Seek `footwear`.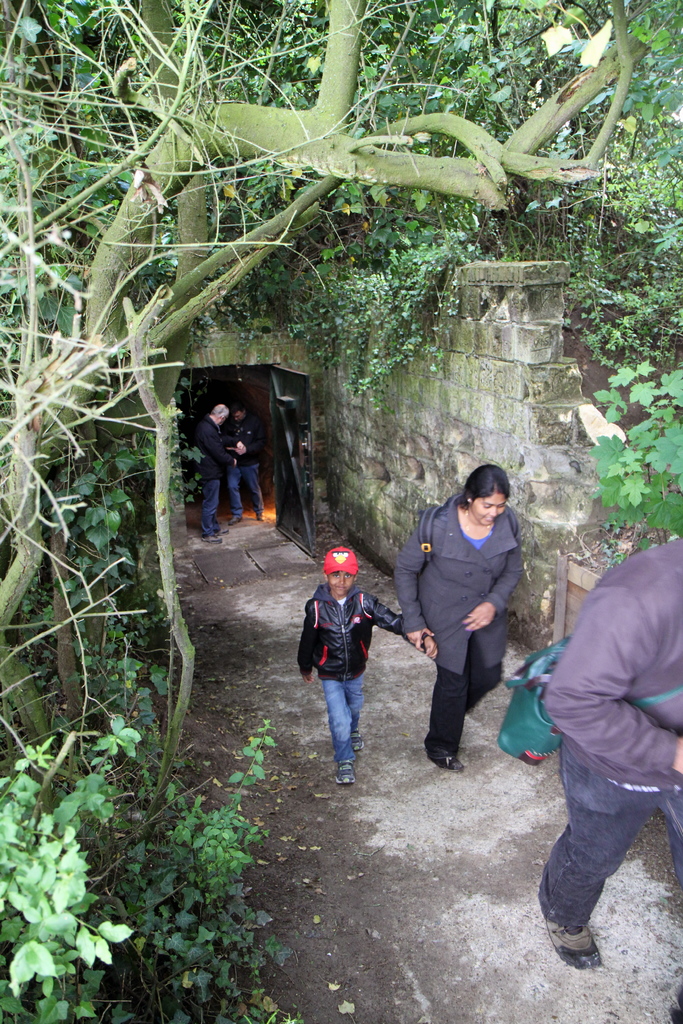
<bbox>332, 758, 354, 787</bbox>.
